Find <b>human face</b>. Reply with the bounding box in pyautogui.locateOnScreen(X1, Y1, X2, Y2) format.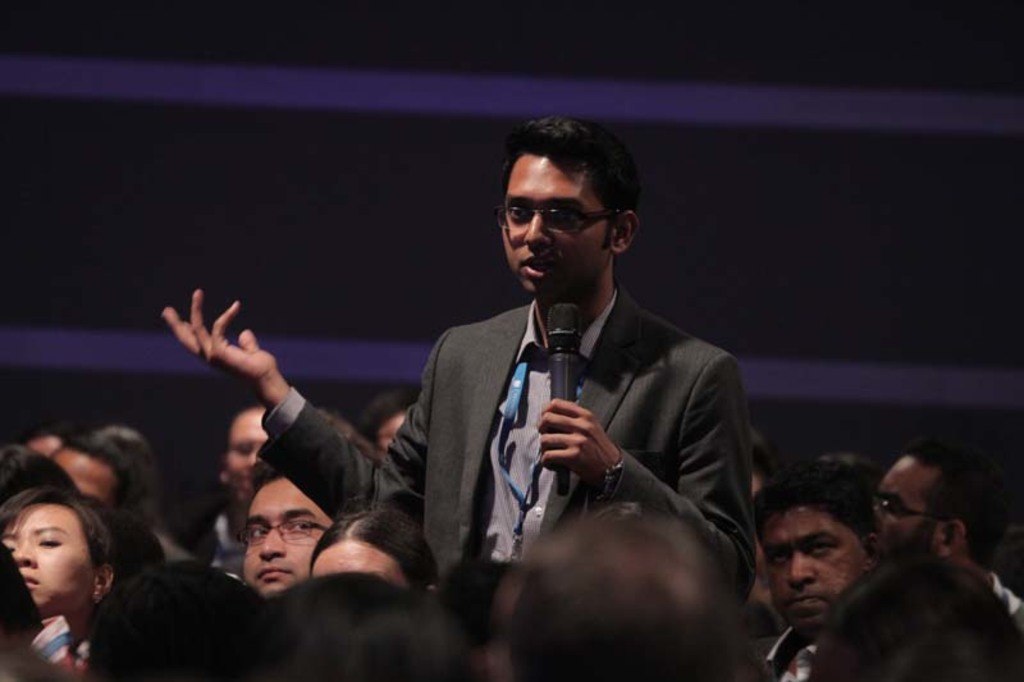
pyautogui.locateOnScreen(864, 457, 934, 563).
